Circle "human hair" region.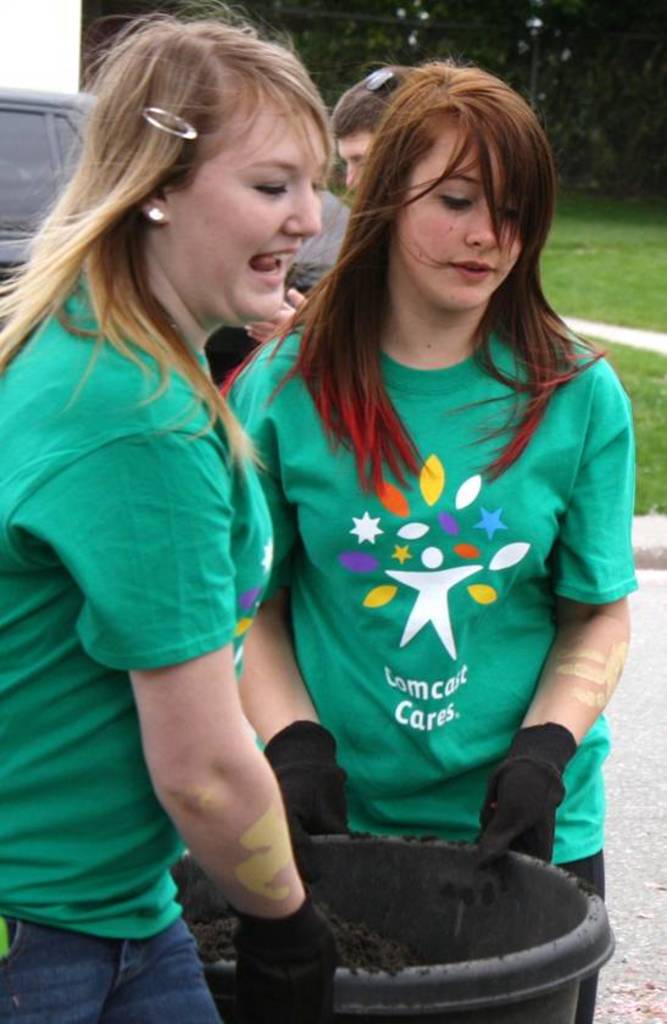
Region: 330 61 421 134.
